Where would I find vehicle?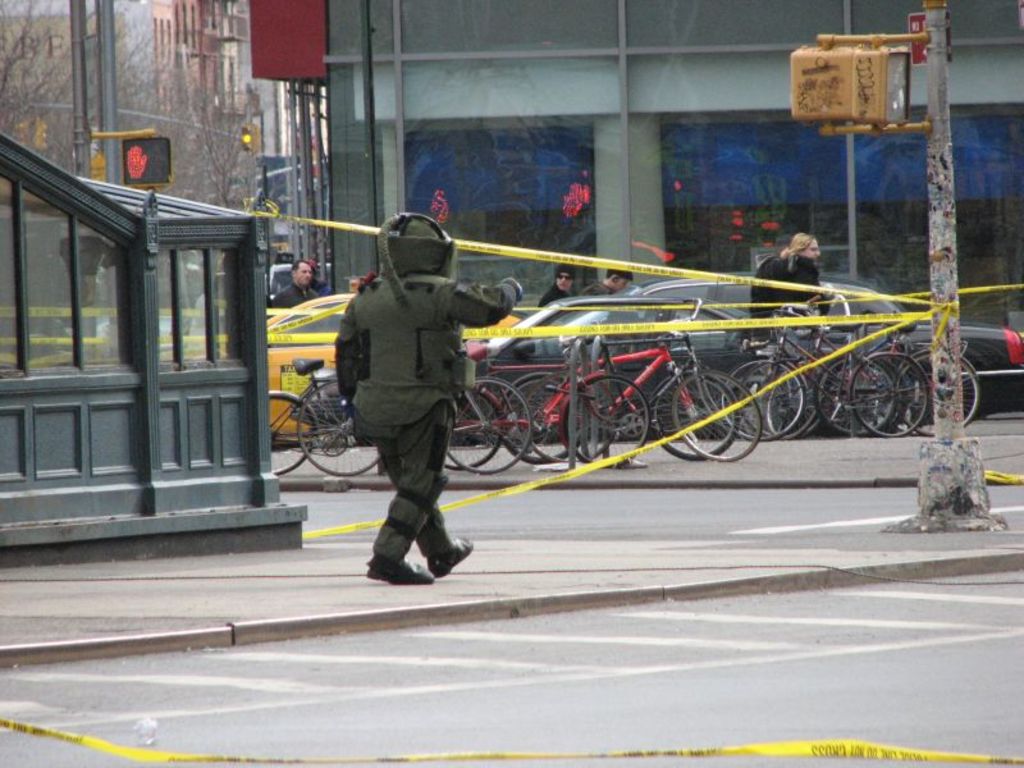
At (x1=620, y1=275, x2=1023, y2=411).
